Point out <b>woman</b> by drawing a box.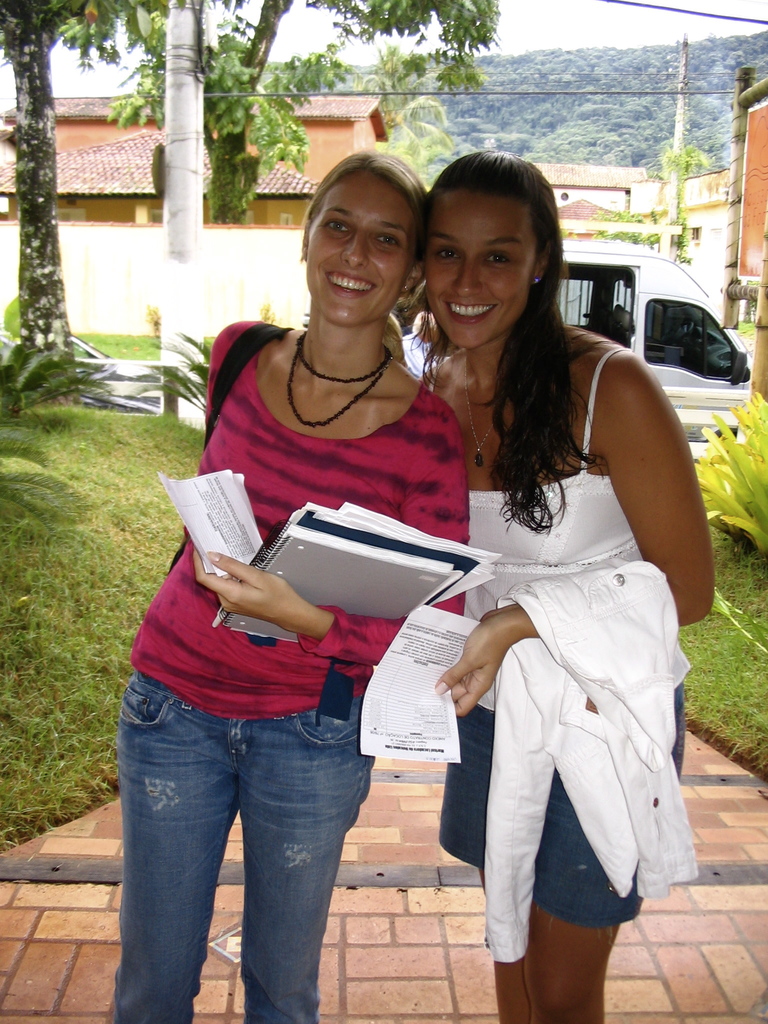
104,143,475,1023.
